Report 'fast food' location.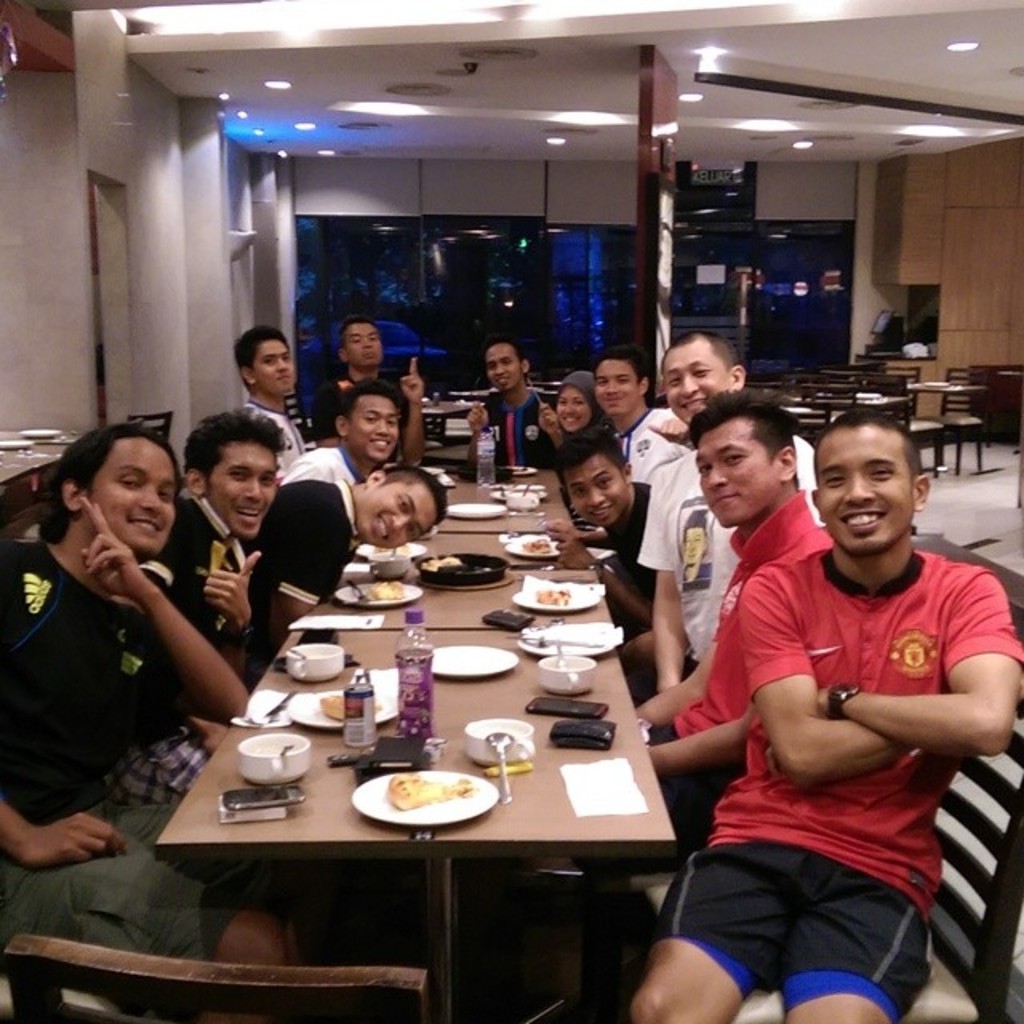
Report: detection(386, 770, 472, 808).
